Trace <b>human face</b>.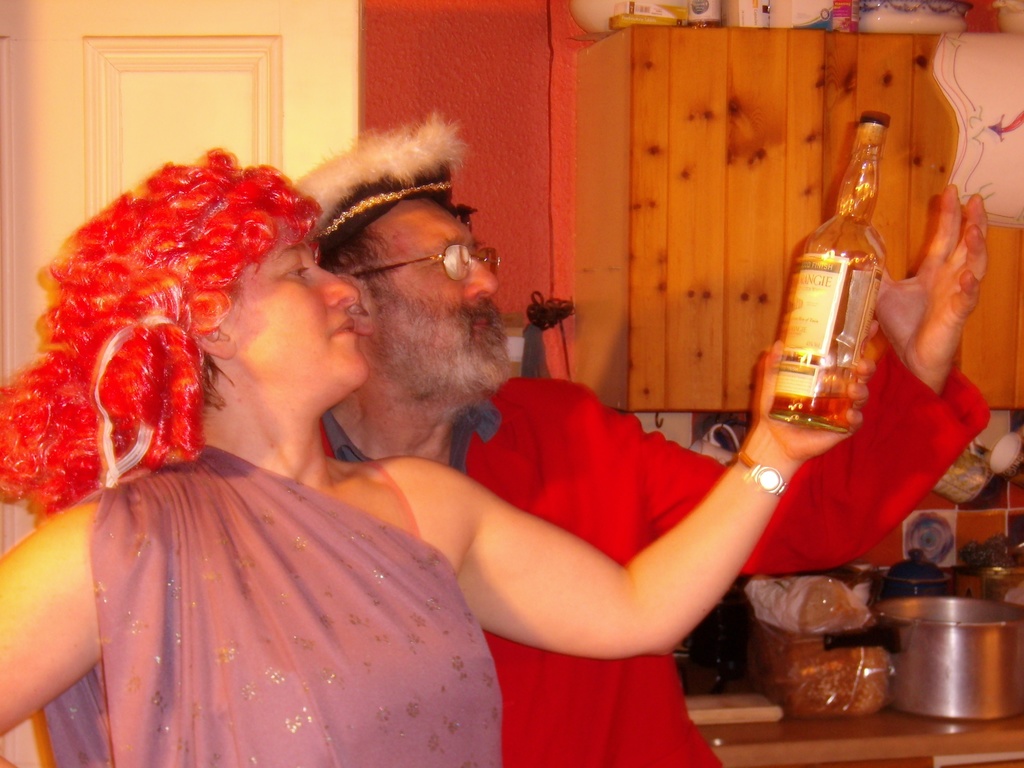
Traced to rect(378, 195, 508, 388).
